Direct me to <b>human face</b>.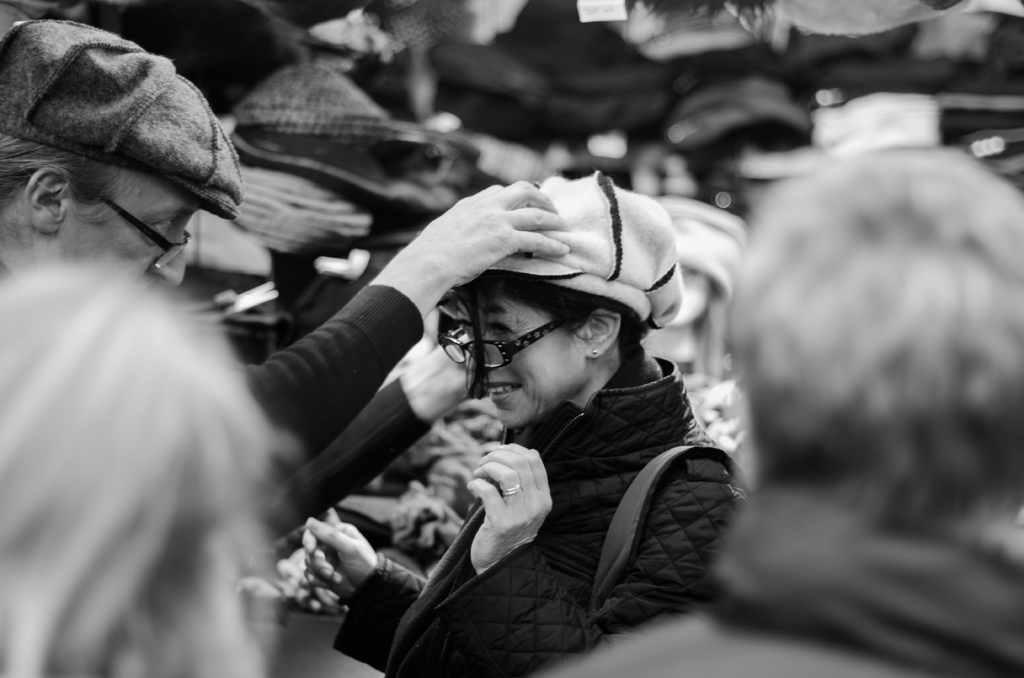
Direction: l=62, t=177, r=200, b=295.
